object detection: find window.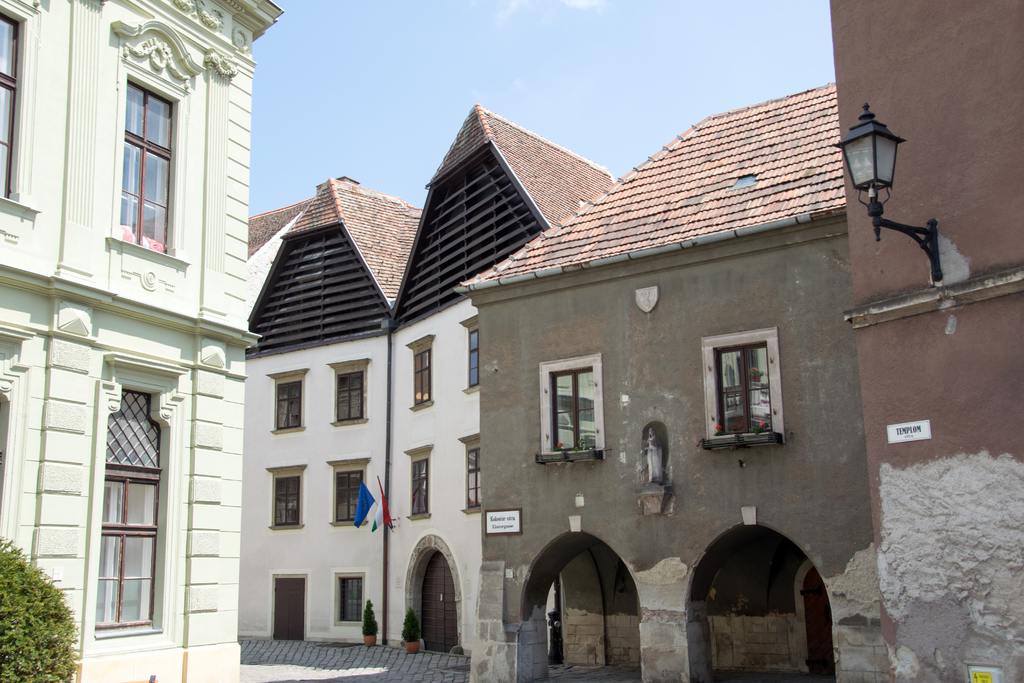
box=[464, 450, 480, 509].
